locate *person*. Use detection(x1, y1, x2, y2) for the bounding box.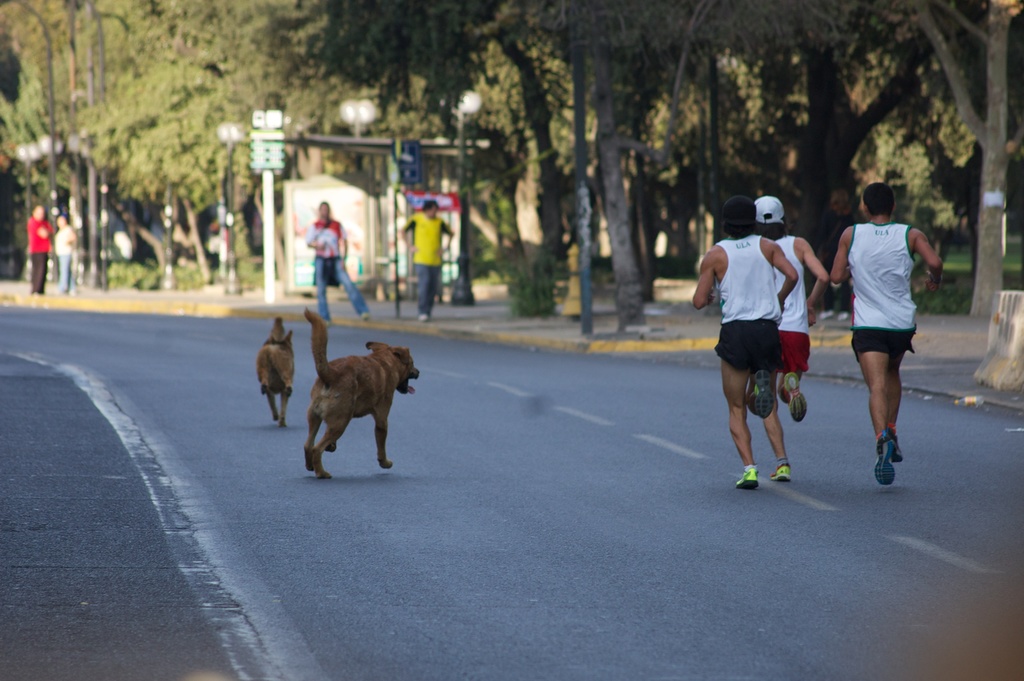
detection(401, 200, 456, 324).
